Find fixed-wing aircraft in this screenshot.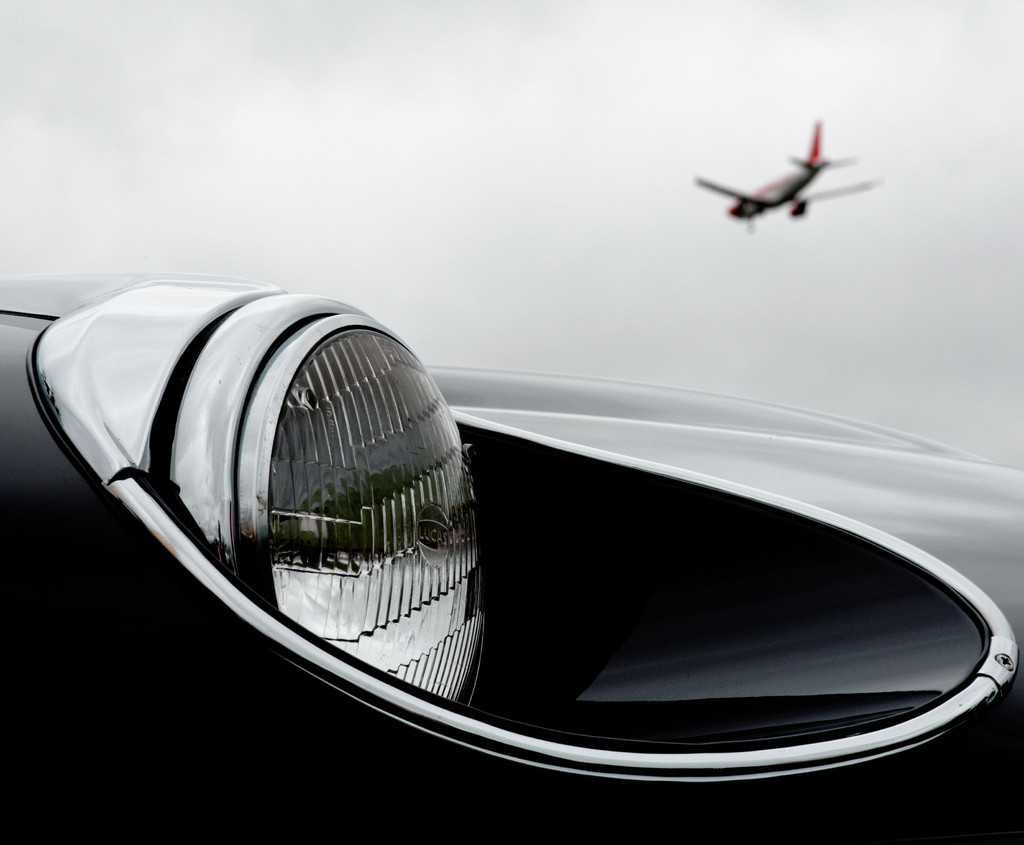
The bounding box for fixed-wing aircraft is l=694, t=116, r=887, b=233.
